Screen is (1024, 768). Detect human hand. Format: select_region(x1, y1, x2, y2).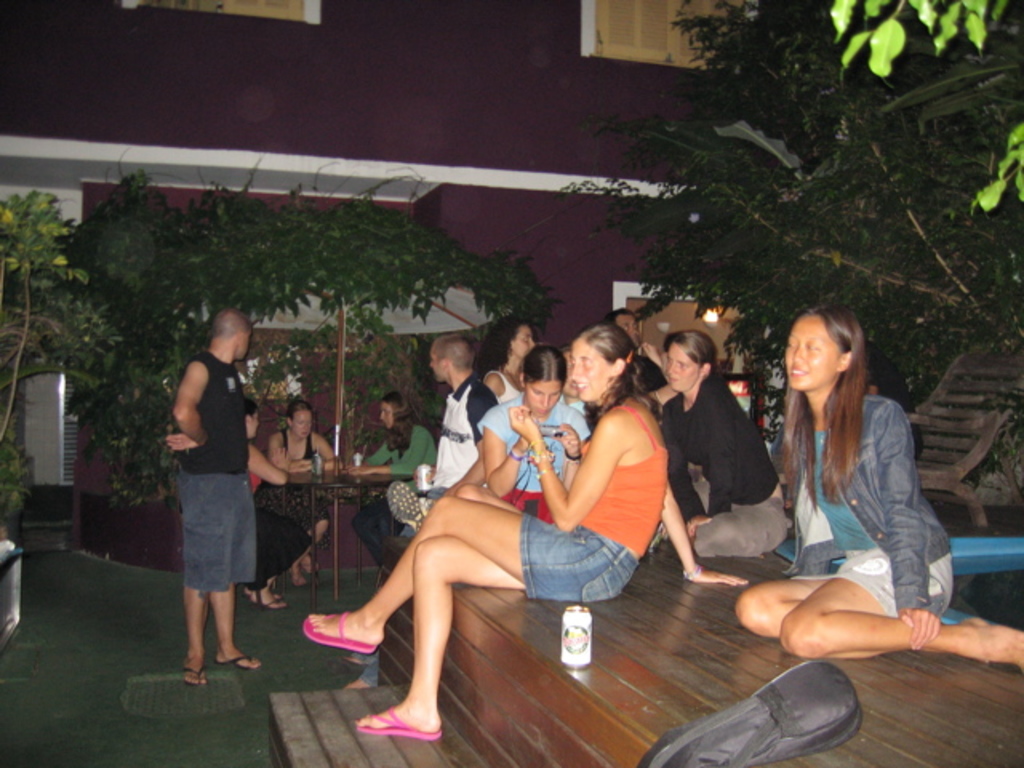
select_region(683, 514, 712, 539).
